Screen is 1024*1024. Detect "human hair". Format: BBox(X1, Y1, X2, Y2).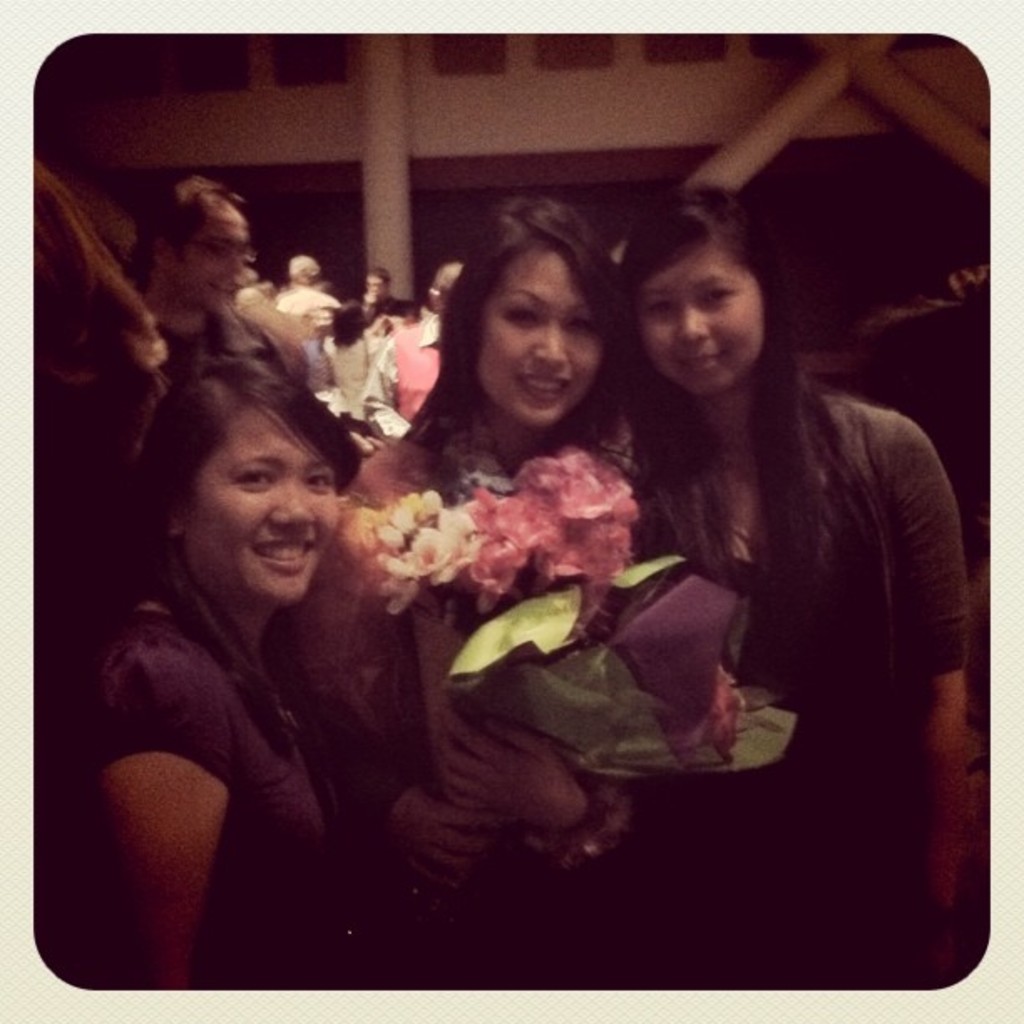
BBox(32, 156, 152, 370).
